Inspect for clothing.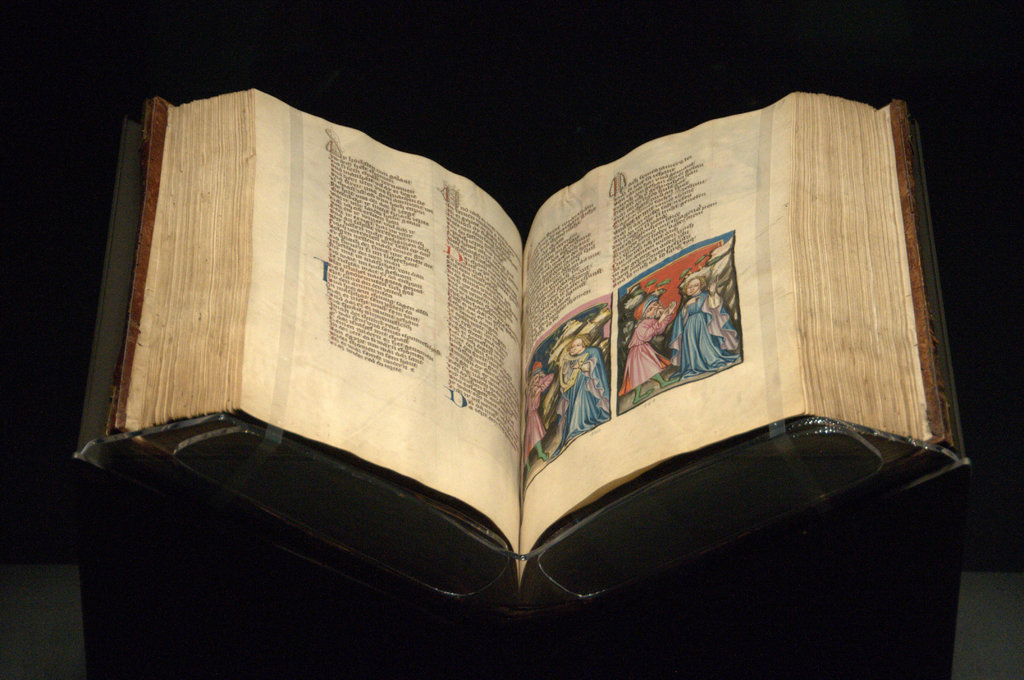
Inspection: bbox=[668, 281, 726, 376].
